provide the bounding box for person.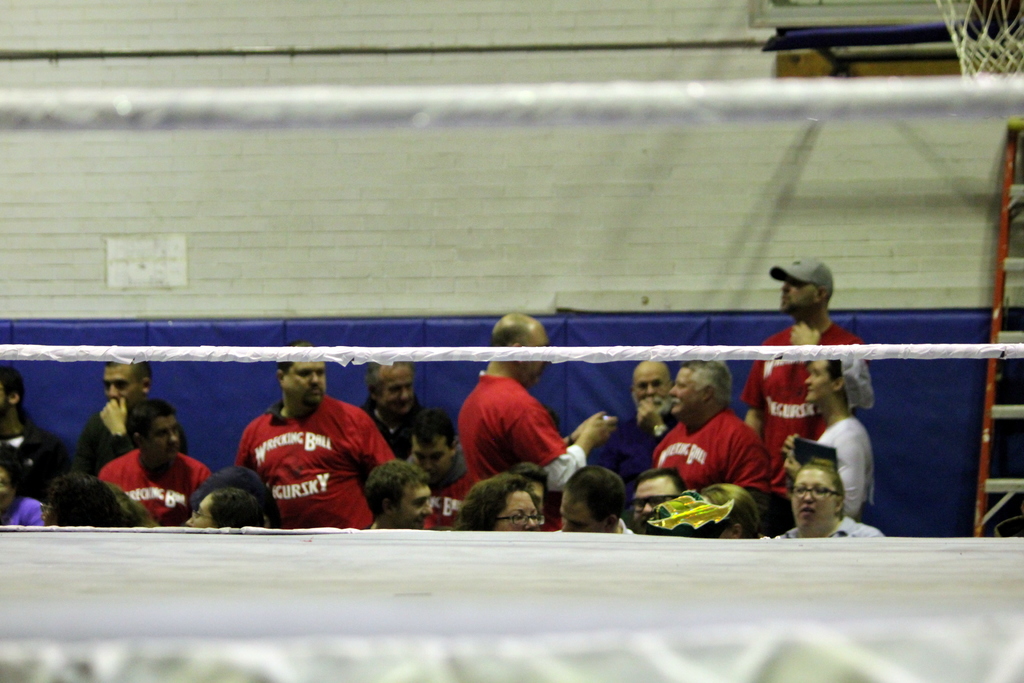
79,397,220,525.
